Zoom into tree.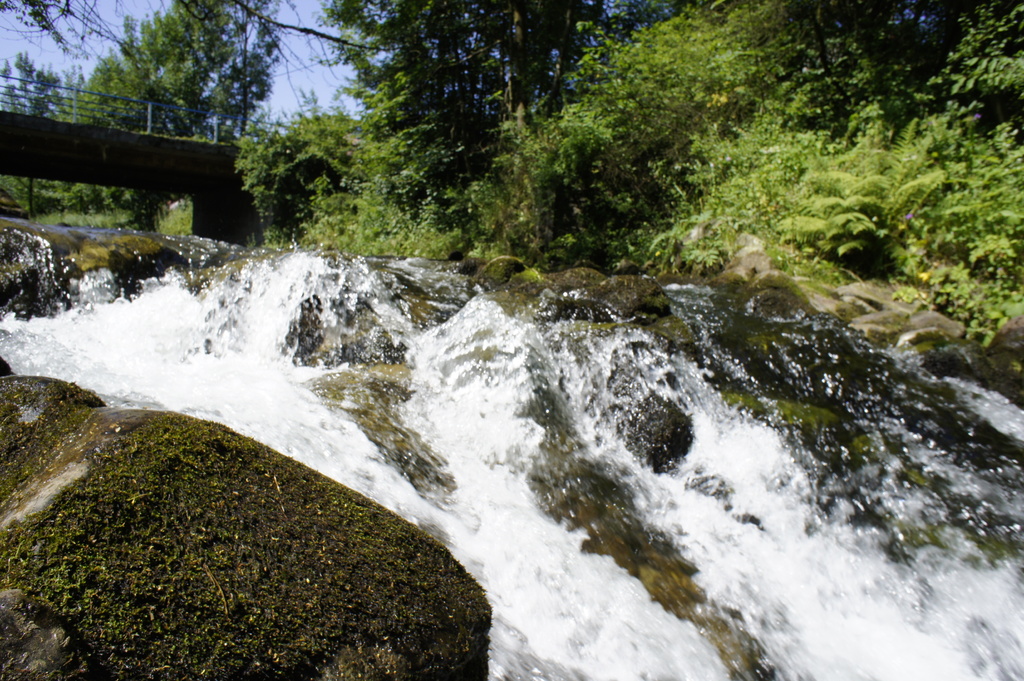
Zoom target: (63,48,154,227).
